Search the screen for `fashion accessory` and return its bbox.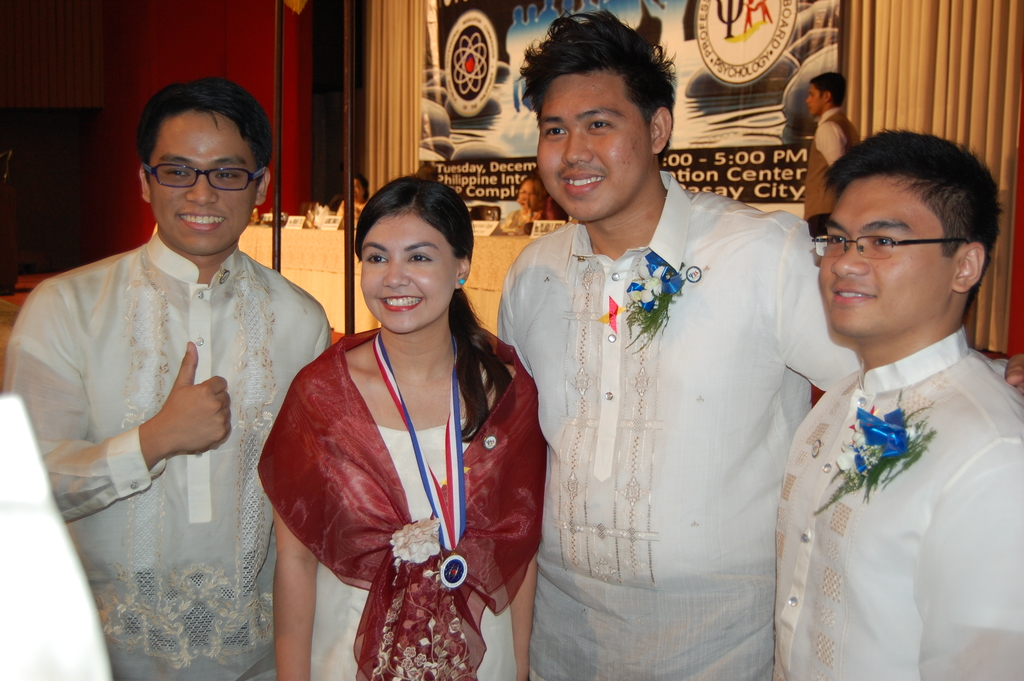
Found: pyautogui.locateOnScreen(458, 277, 466, 286).
